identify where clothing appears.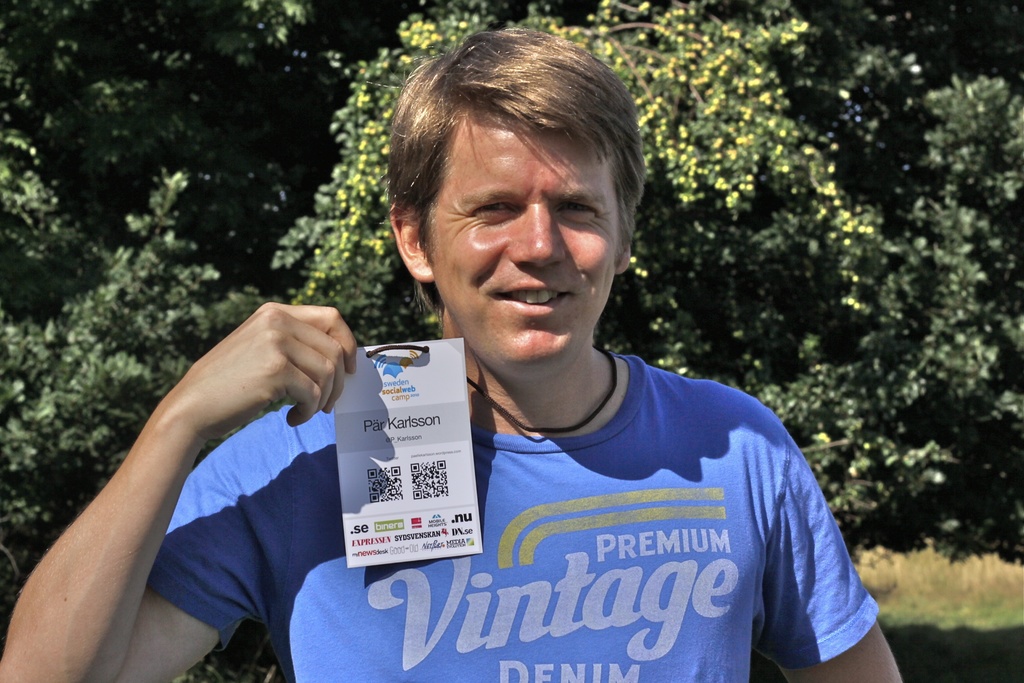
Appears at [280, 310, 872, 650].
